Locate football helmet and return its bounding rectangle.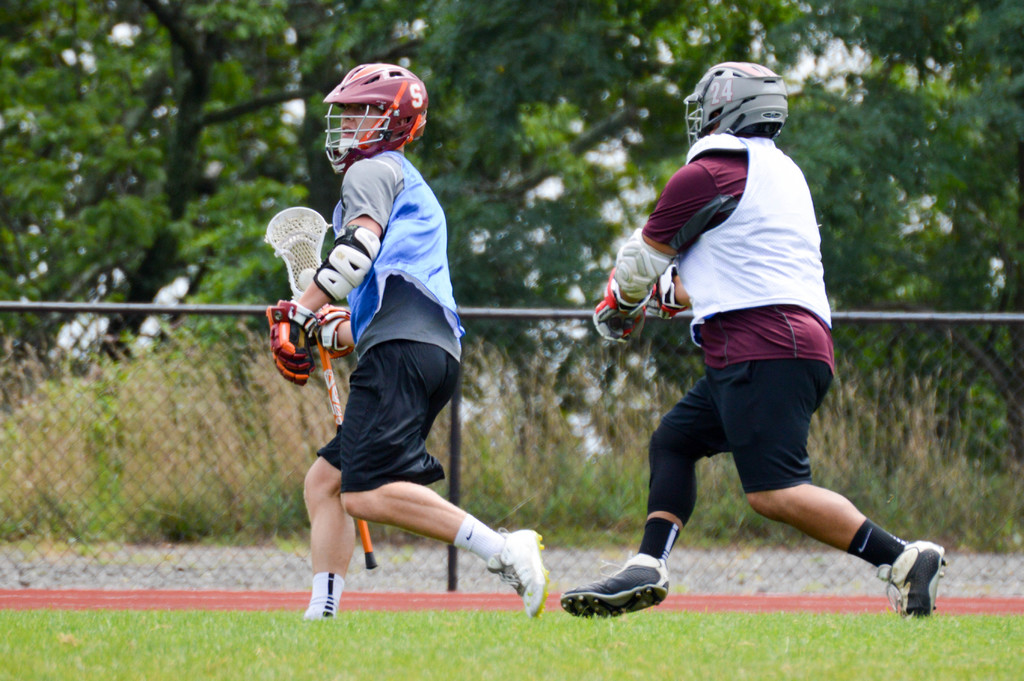
[left=684, top=63, right=794, bottom=151].
